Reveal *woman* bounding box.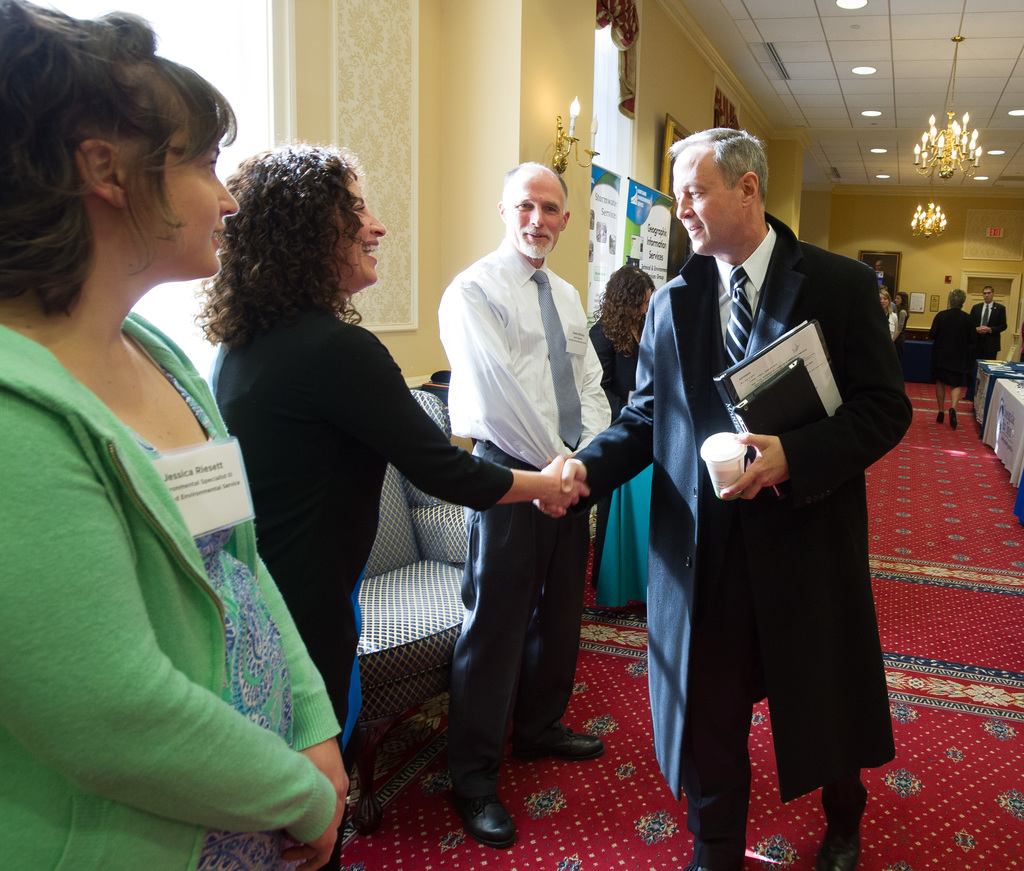
Revealed: bbox=[190, 136, 587, 870].
